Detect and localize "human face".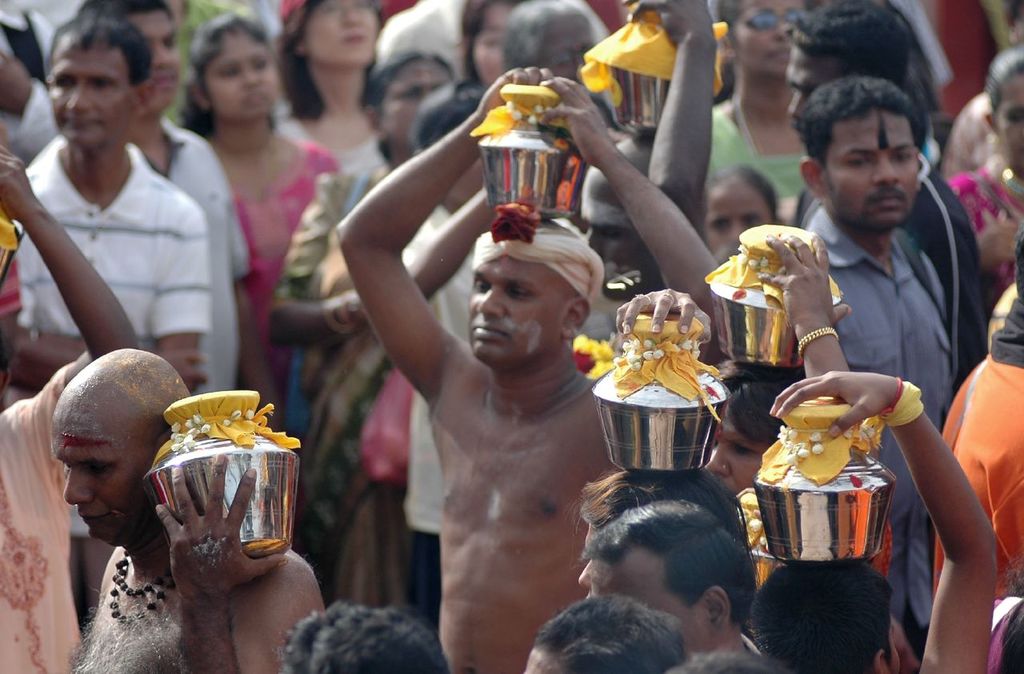
Localized at [x1=473, y1=0, x2=510, y2=82].
